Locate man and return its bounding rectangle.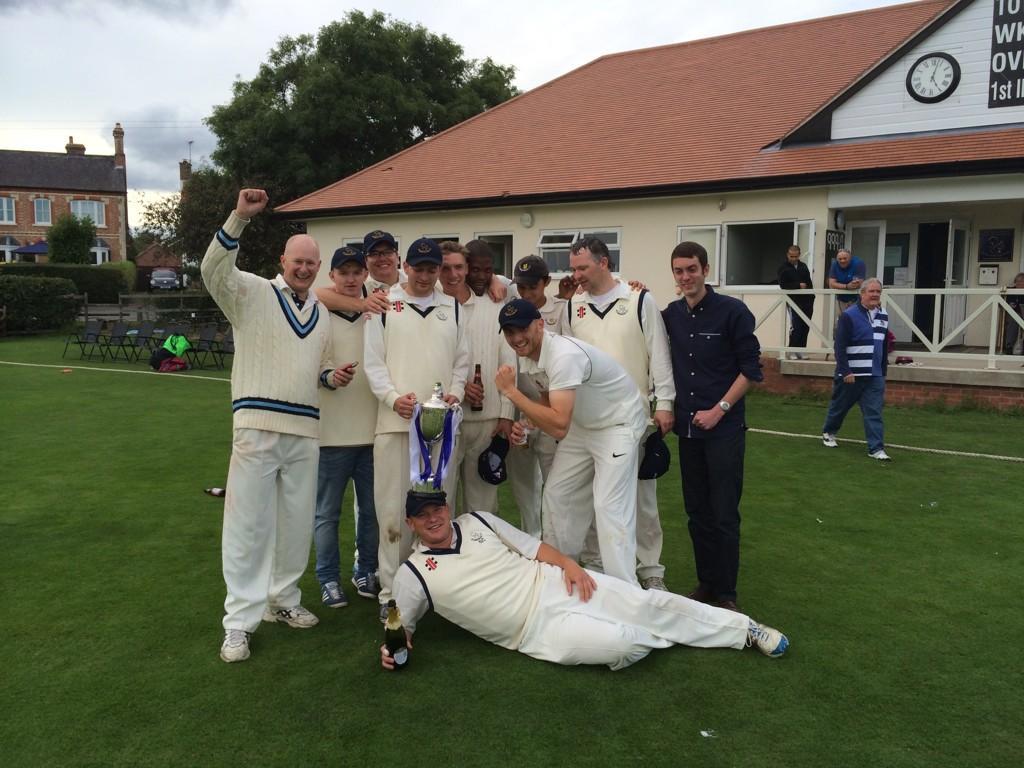
[828,247,866,313].
